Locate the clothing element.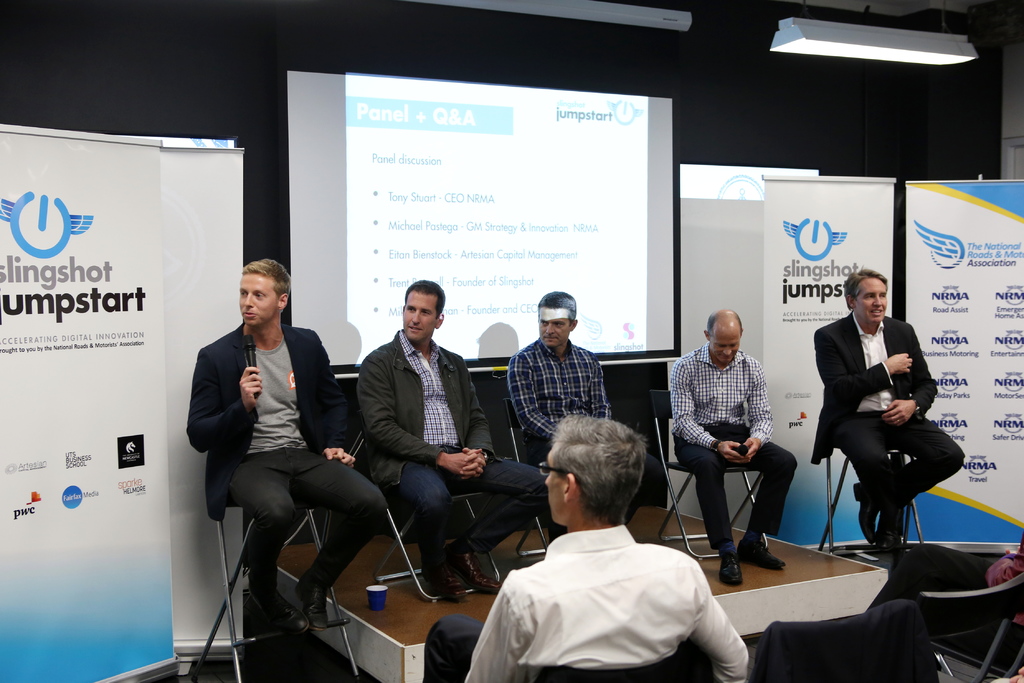
Element bbox: x1=355, y1=328, x2=550, y2=577.
